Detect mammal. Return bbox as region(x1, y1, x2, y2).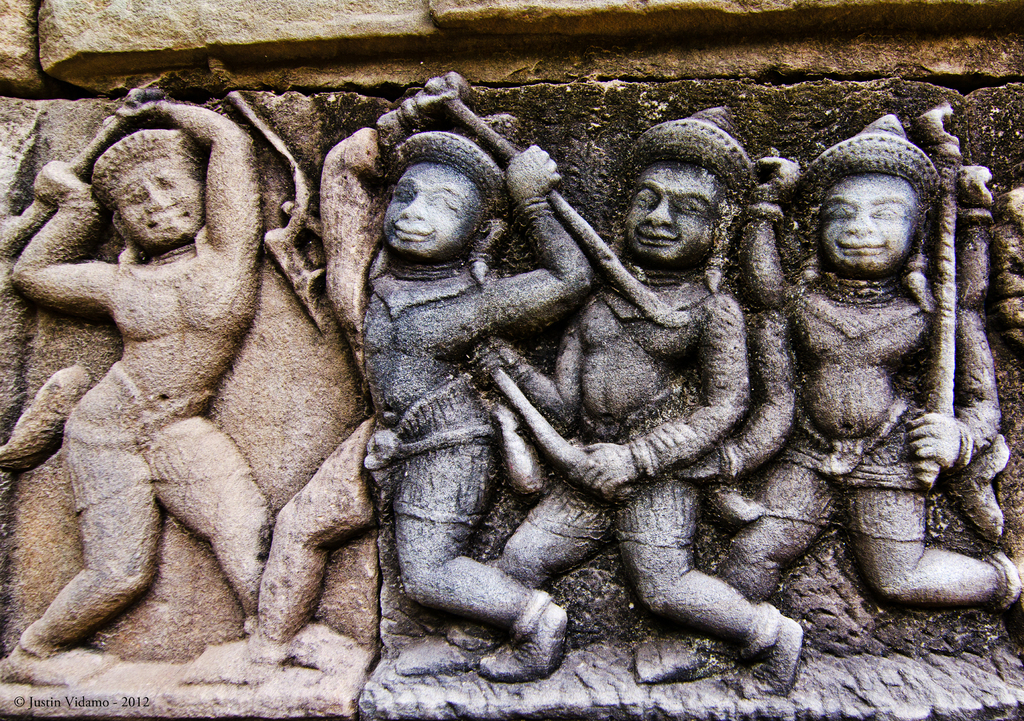
region(393, 101, 800, 718).
